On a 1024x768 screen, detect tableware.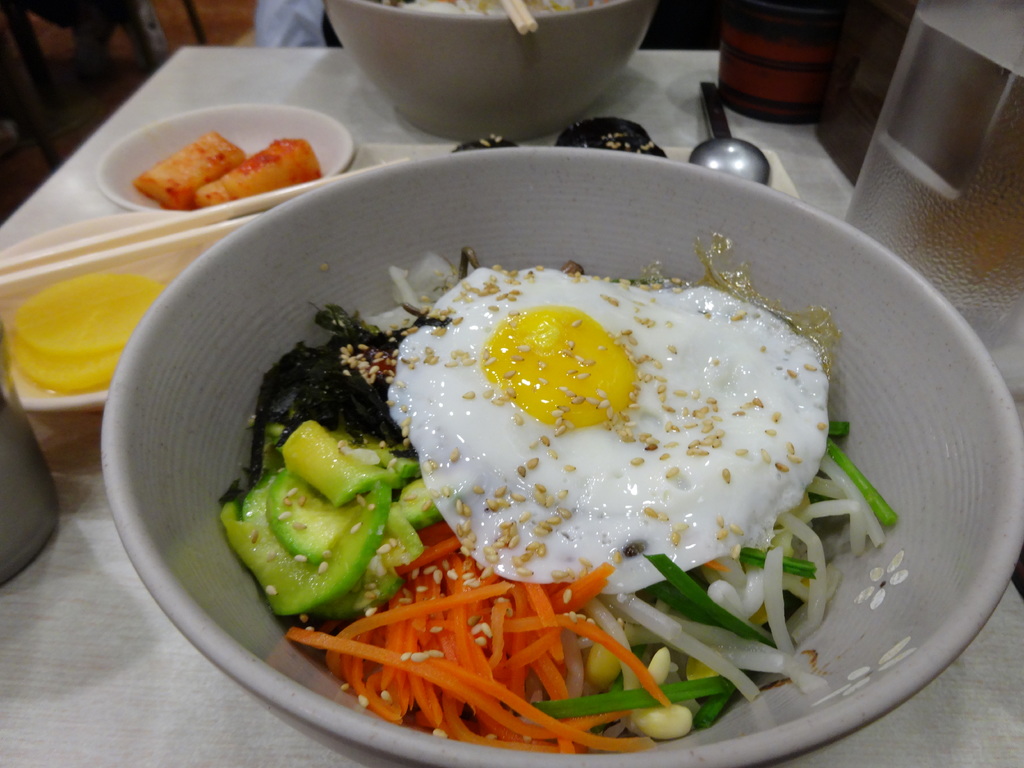
{"left": 322, "top": 0, "right": 657, "bottom": 140}.
